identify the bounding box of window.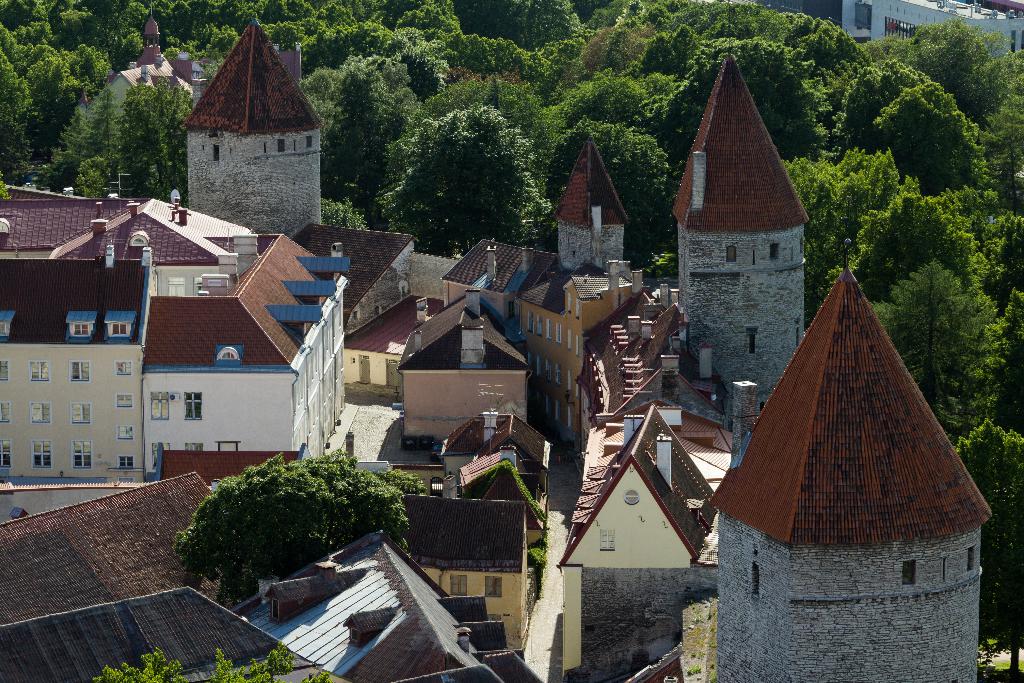
pyautogui.locateOnScreen(67, 361, 88, 379).
